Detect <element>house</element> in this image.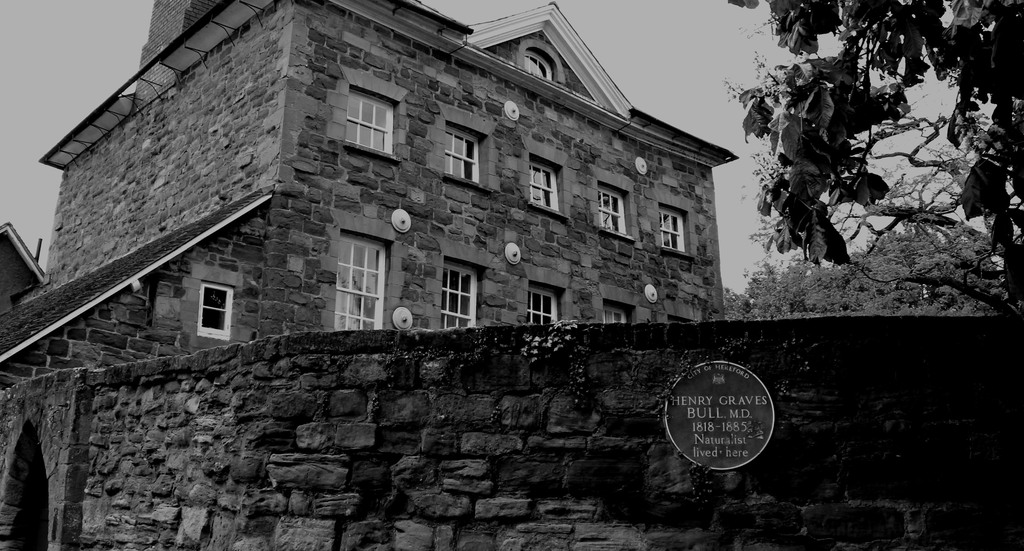
Detection: (0,0,739,390).
